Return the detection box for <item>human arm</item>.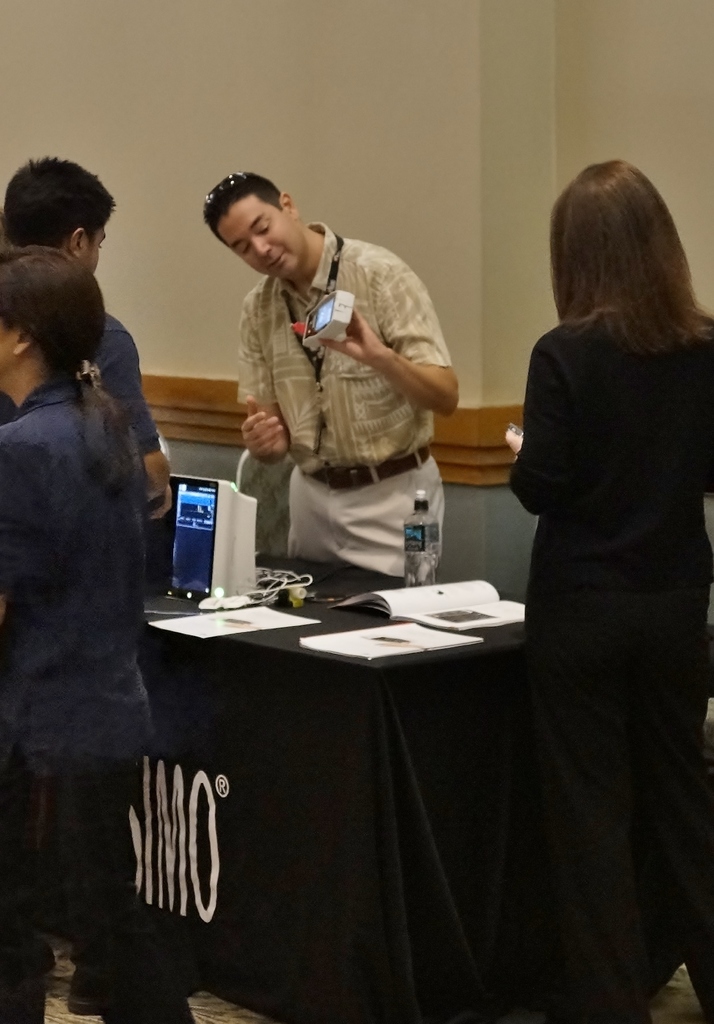
rect(320, 257, 461, 415).
